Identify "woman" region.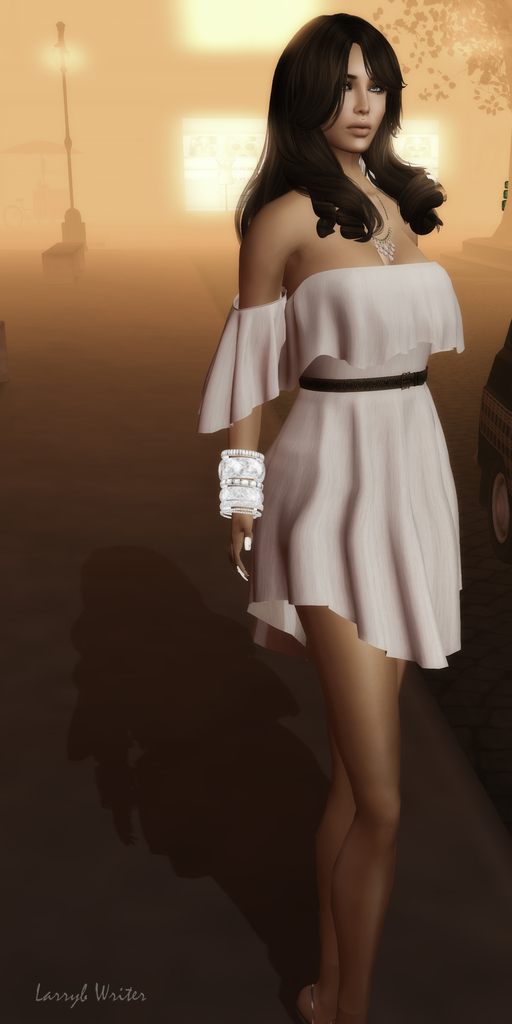
Region: {"left": 196, "top": 39, "right": 480, "bottom": 911}.
